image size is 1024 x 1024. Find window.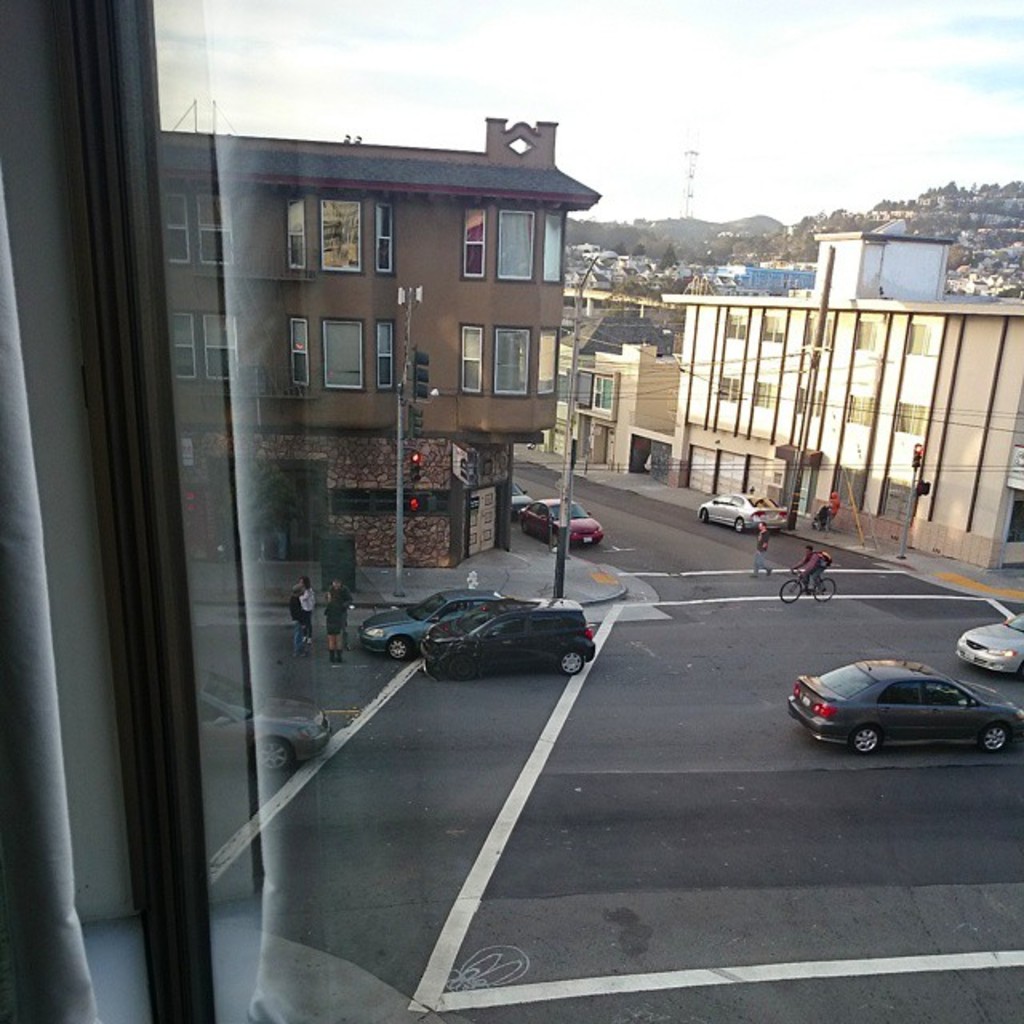
left=458, top=325, right=483, bottom=398.
